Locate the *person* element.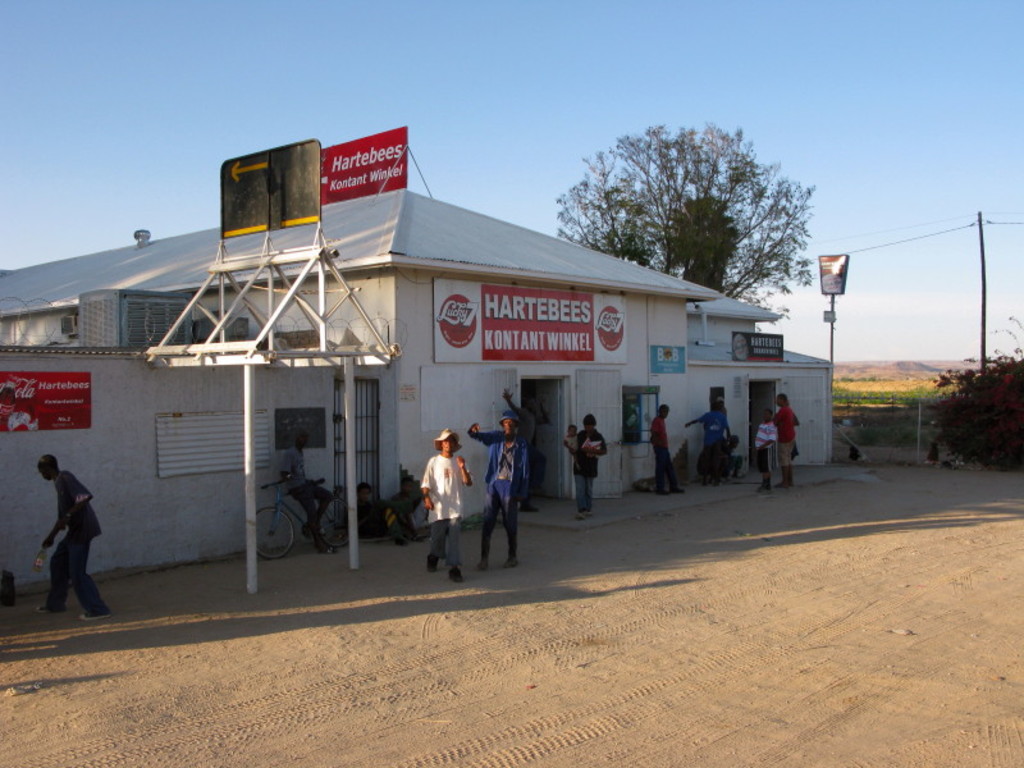
Element bbox: [x1=750, y1=410, x2=780, y2=489].
